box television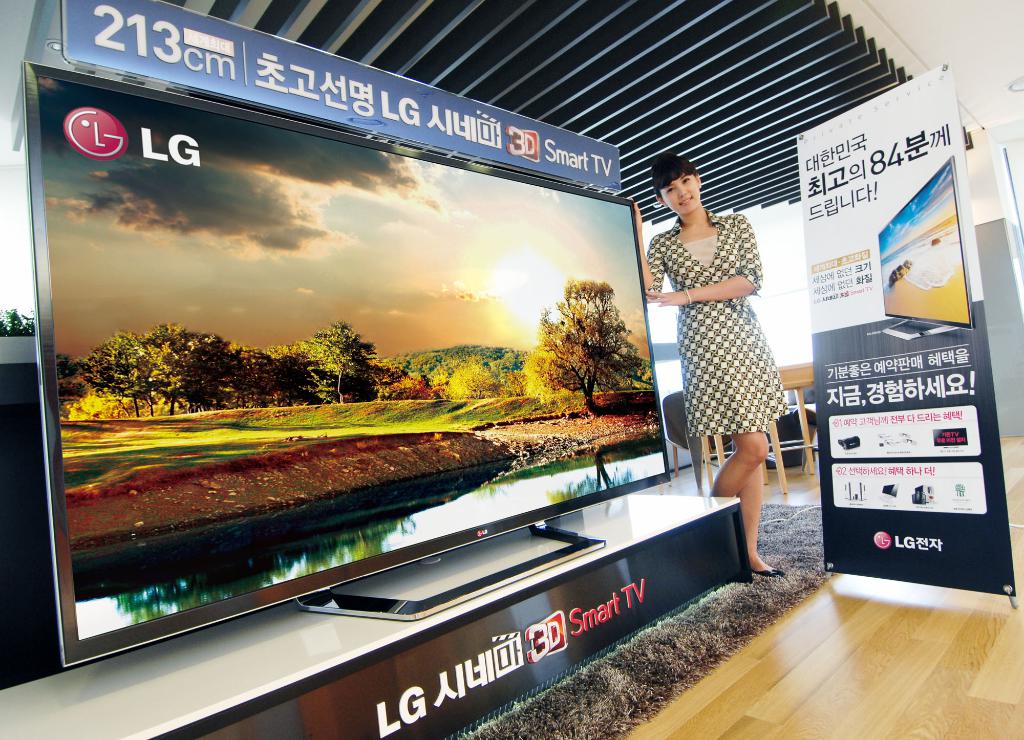
[left=877, top=156, right=976, bottom=340]
